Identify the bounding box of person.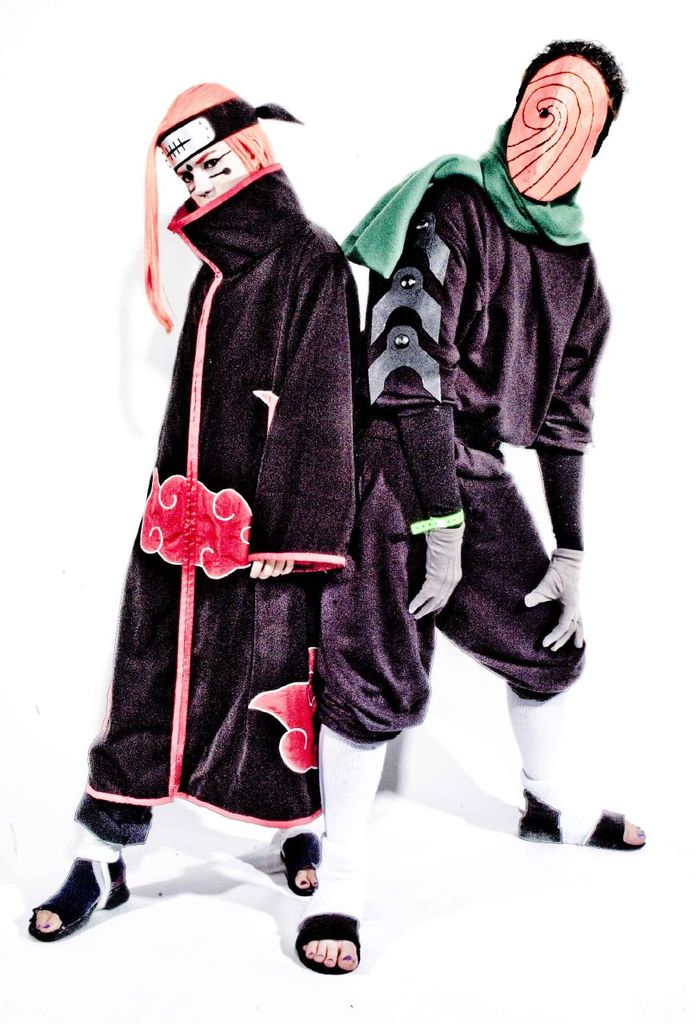
region(75, 11, 370, 984).
